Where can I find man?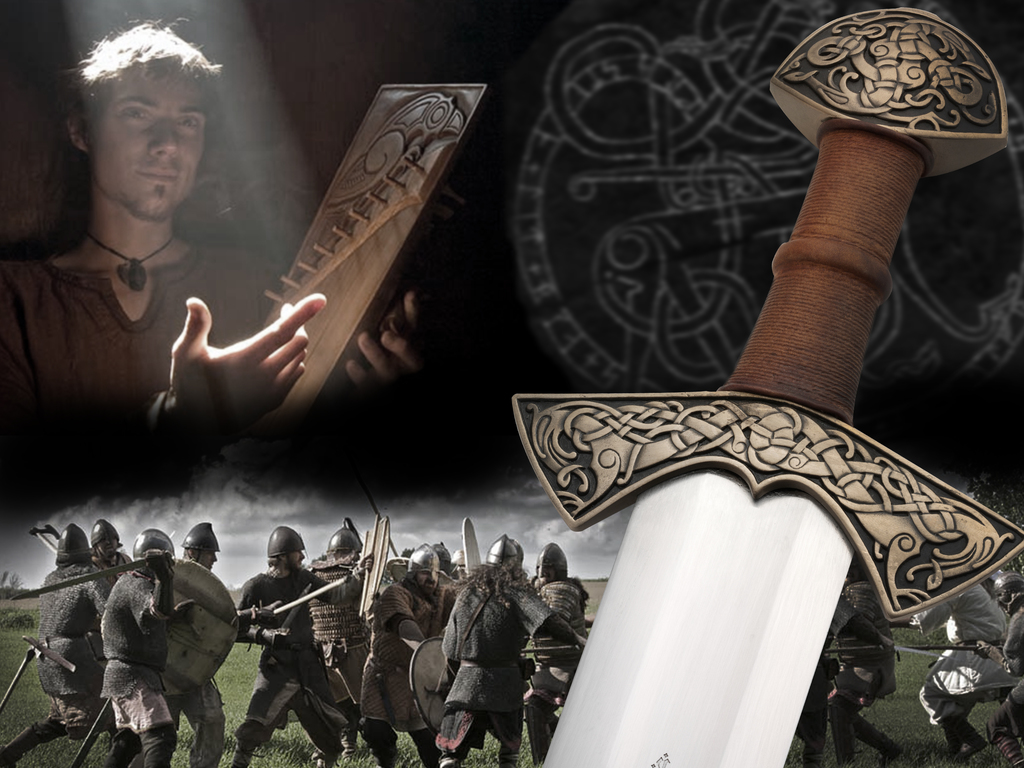
You can find it at <region>890, 582, 1016, 760</region>.
